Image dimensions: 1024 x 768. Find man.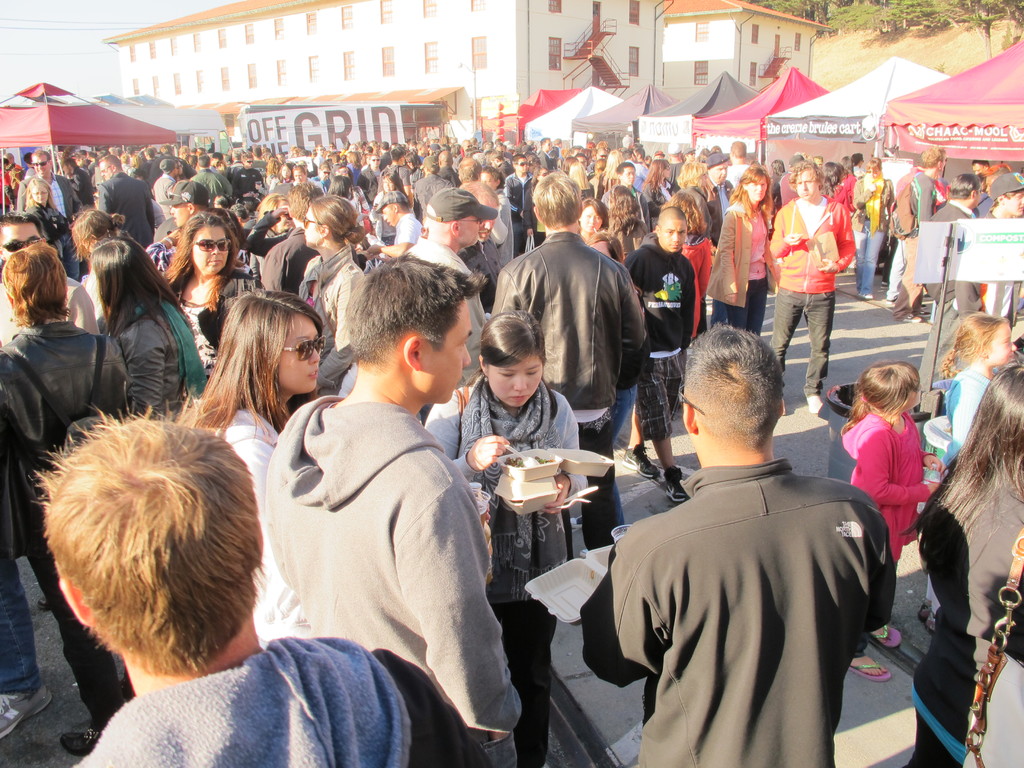
l=951, t=167, r=1023, b=319.
